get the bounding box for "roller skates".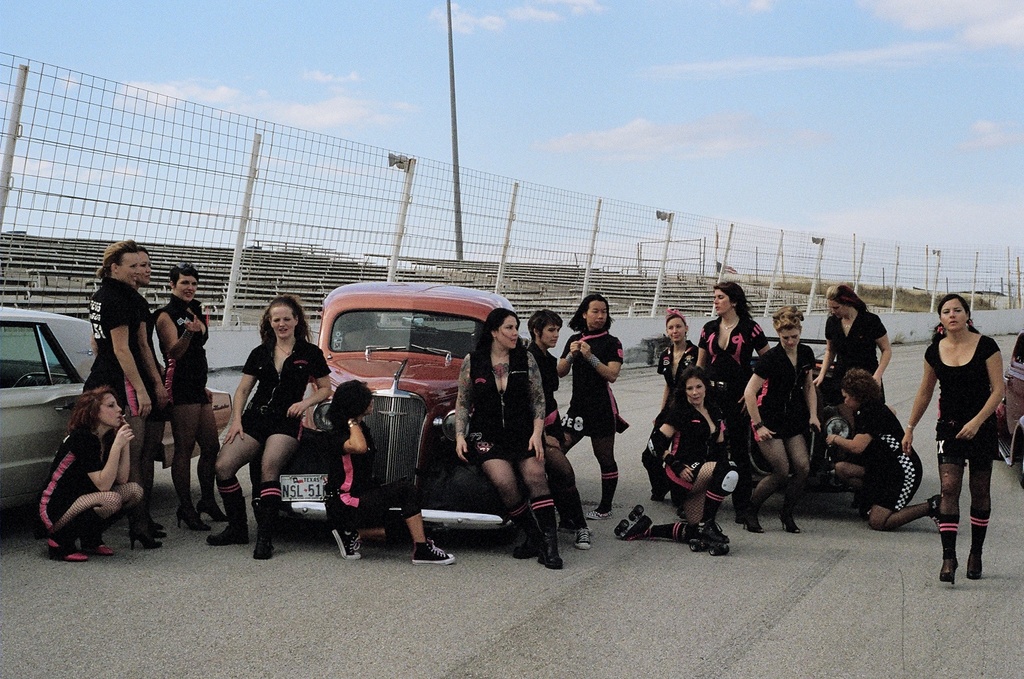
BBox(689, 518, 733, 558).
